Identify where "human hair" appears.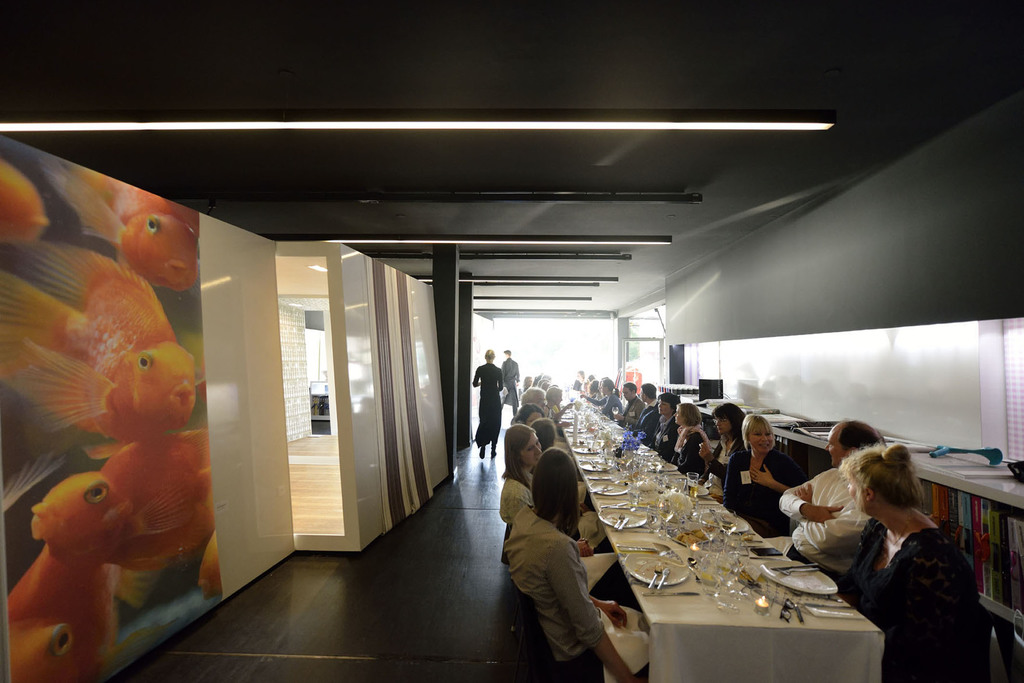
Appears at <box>501,349,512,360</box>.
